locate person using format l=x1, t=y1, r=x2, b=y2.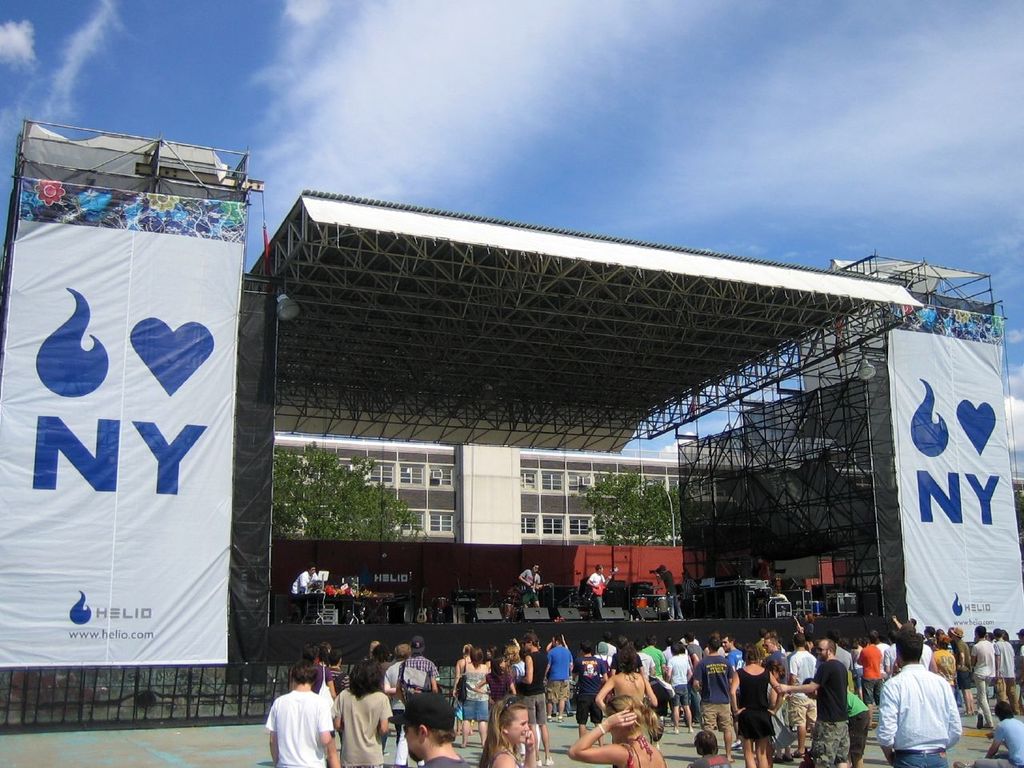
l=602, t=630, r=616, b=654.
